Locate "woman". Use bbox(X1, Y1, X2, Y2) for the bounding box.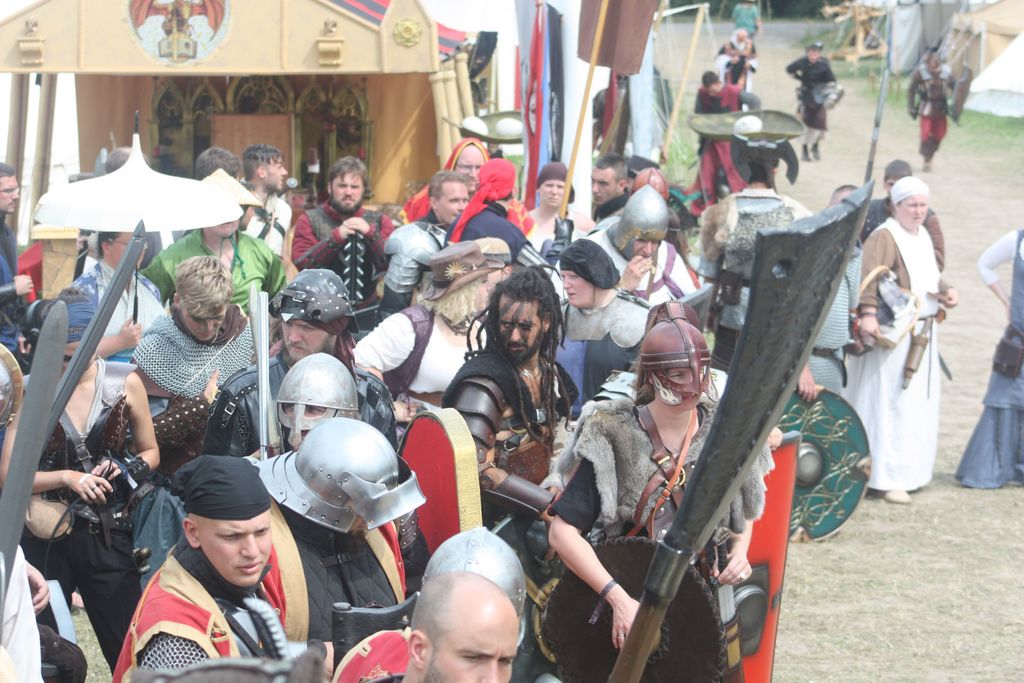
bbox(0, 287, 157, 677).
